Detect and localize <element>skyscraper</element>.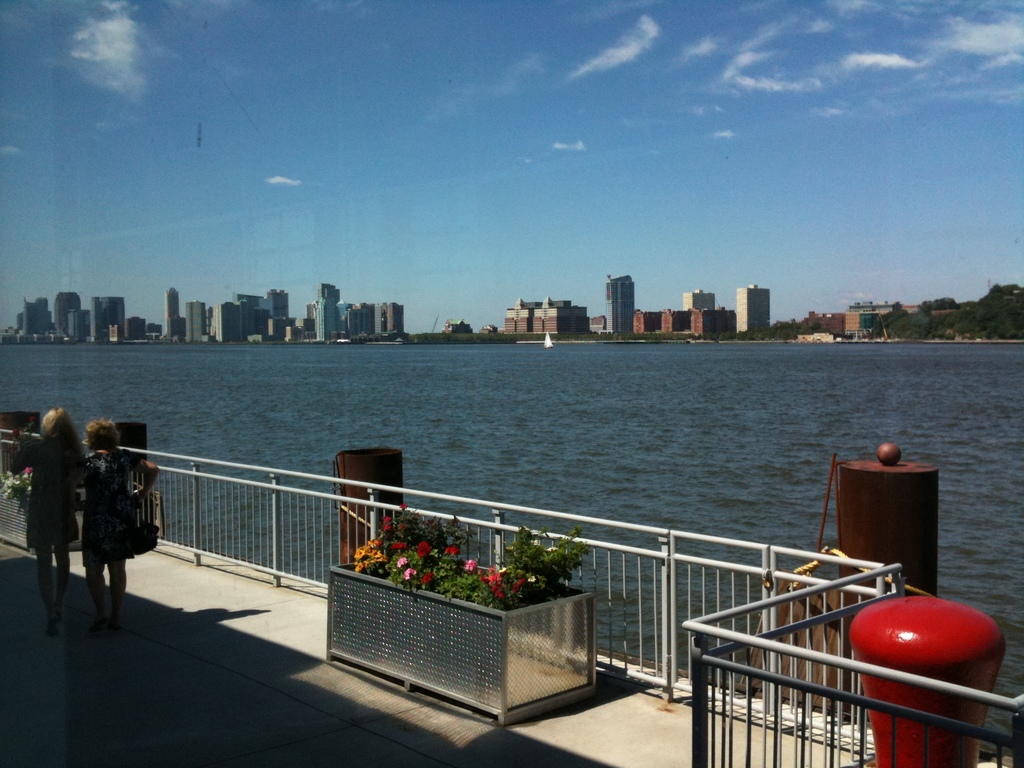
Localized at select_region(603, 275, 639, 332).
